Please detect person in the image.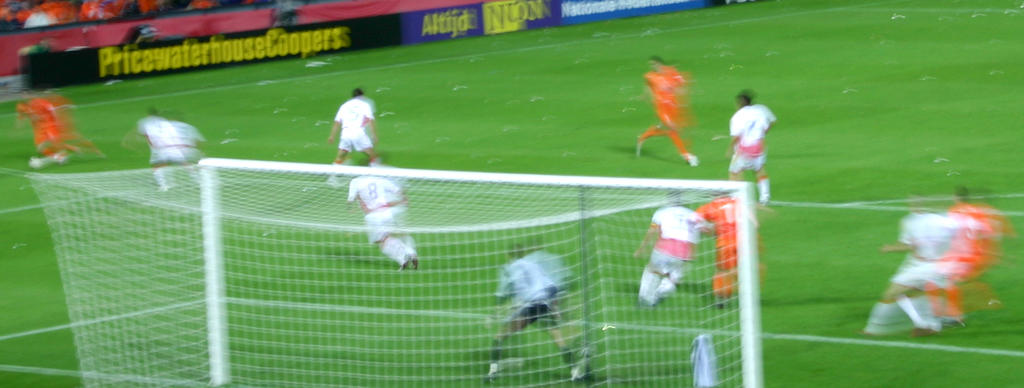
BBox(630, 56, 705, 163).
